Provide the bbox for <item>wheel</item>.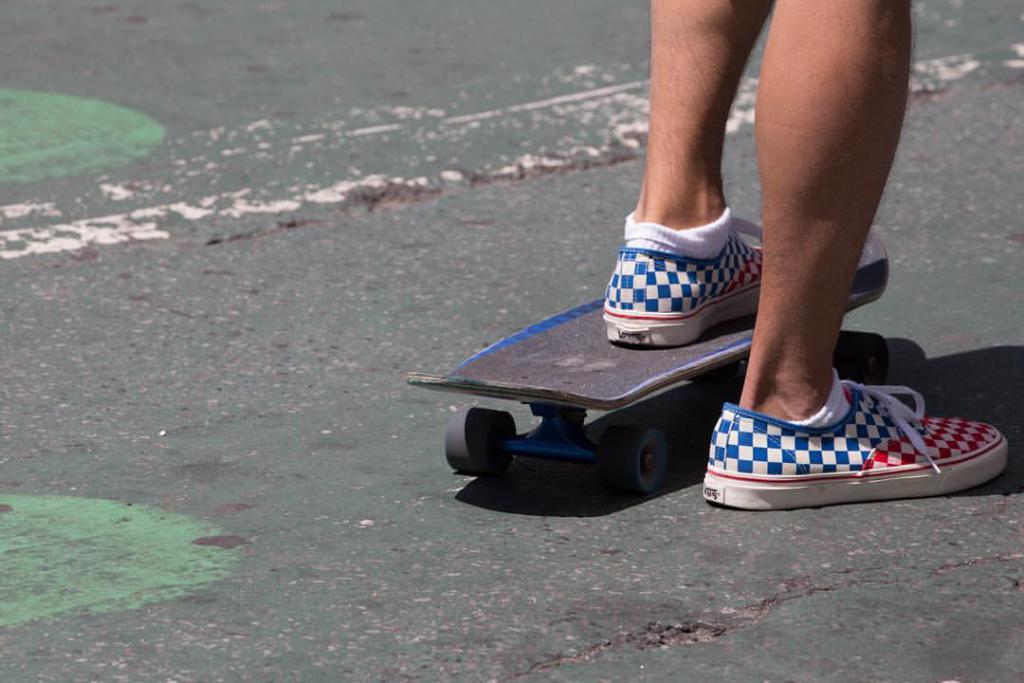
left=600, top=417, right=666, bottom=489.
